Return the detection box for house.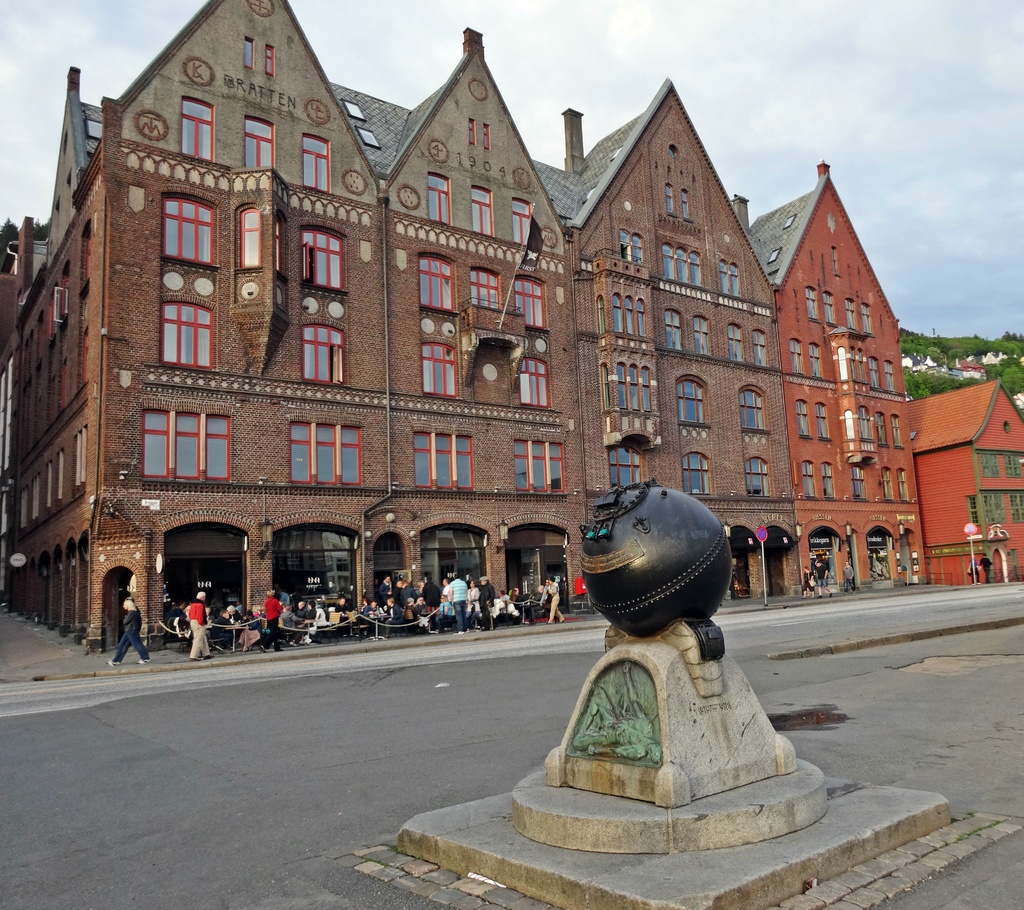
4 70 106 653.
